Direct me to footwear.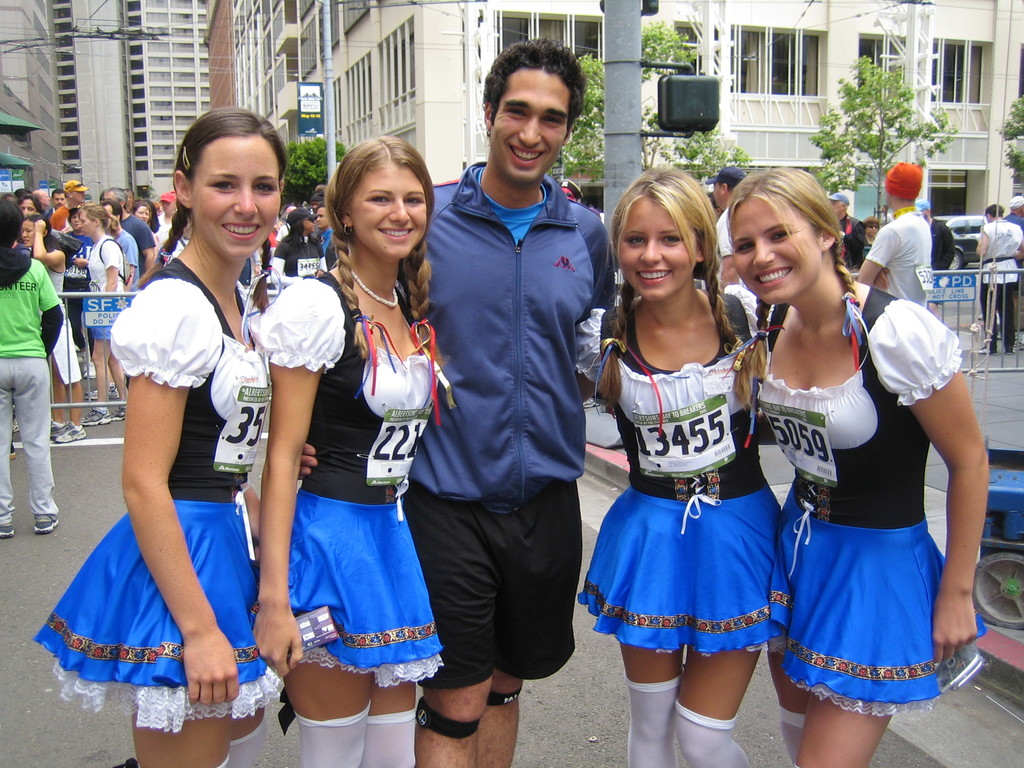
Direction: region(0, 526, 11, 534).
